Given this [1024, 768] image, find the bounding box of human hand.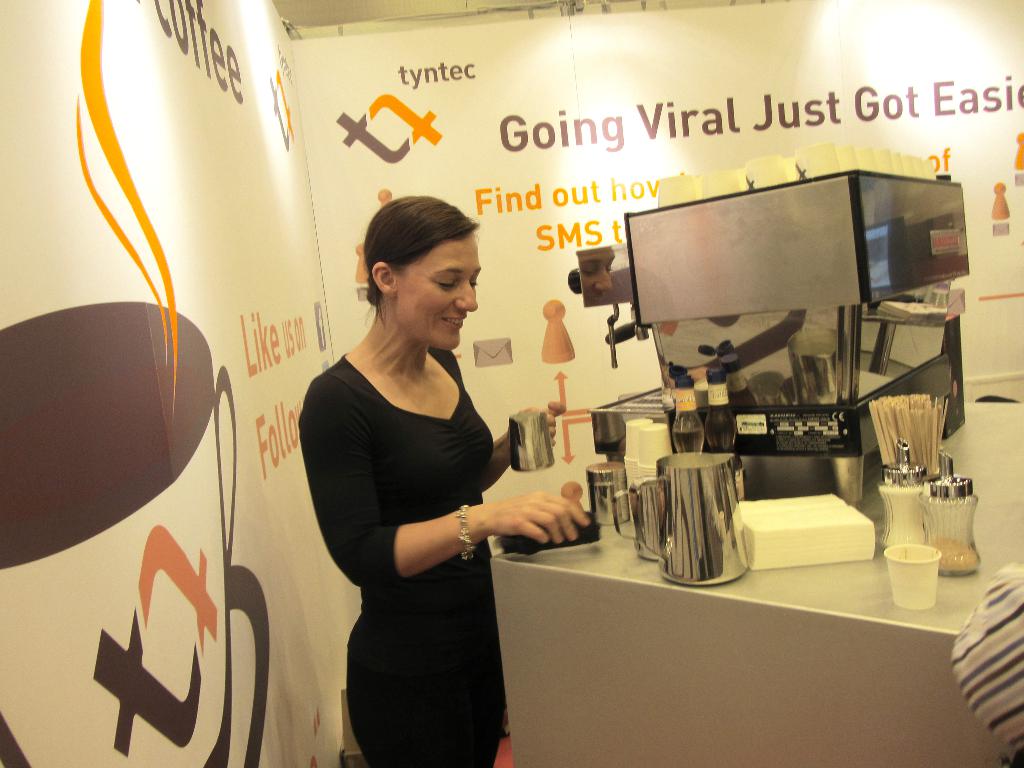
[513,399,568,447].
